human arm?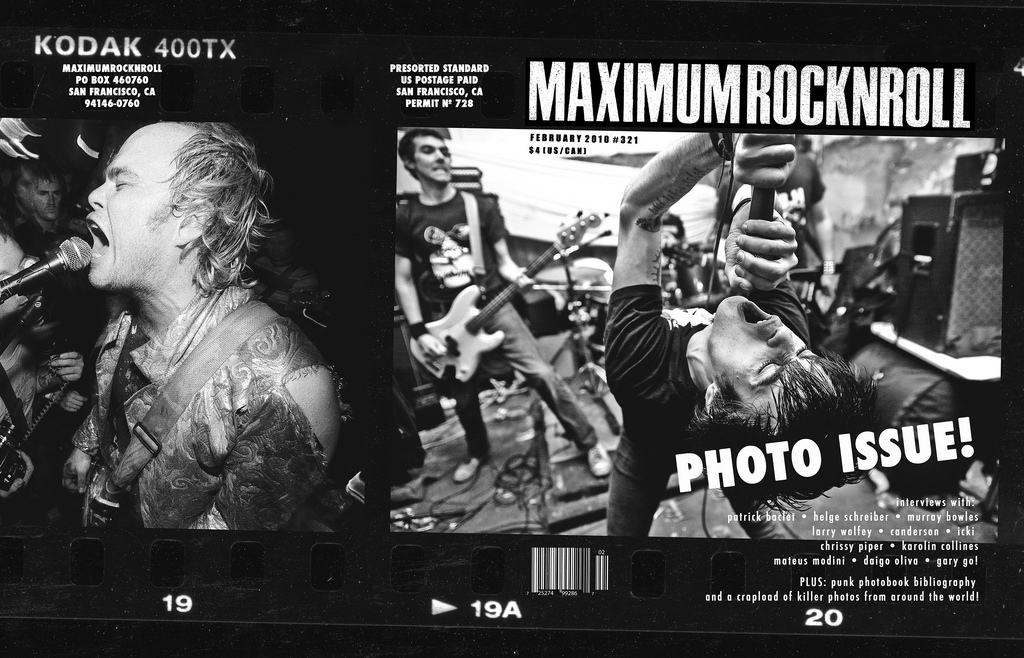
(7, 344, 87, 403)
